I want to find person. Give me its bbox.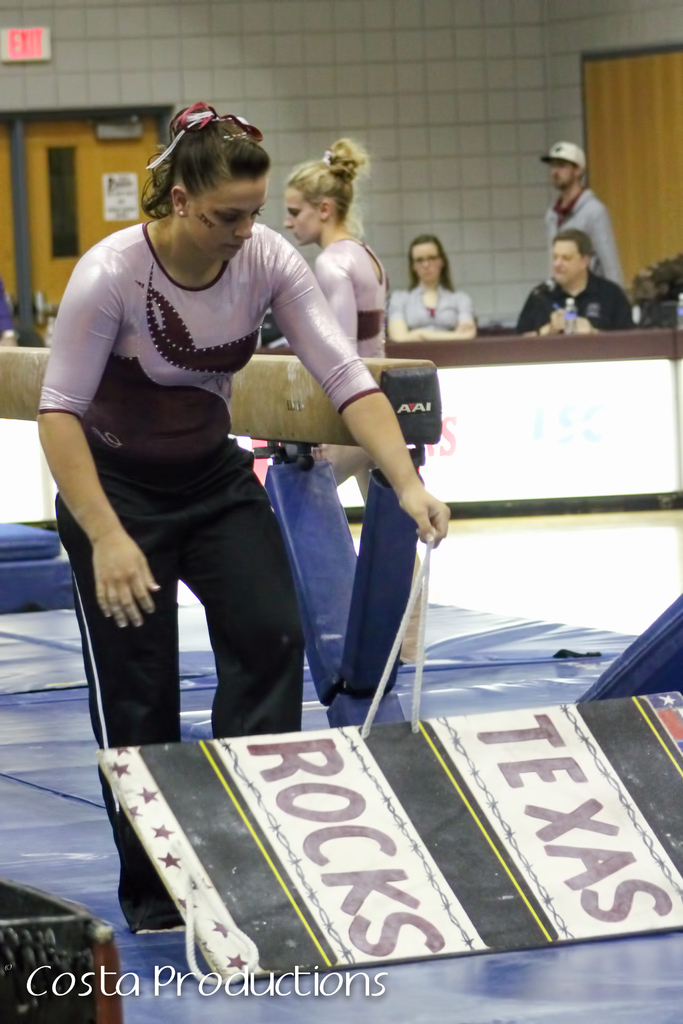
x1=519 y1=234 x2=647 y2=333.
